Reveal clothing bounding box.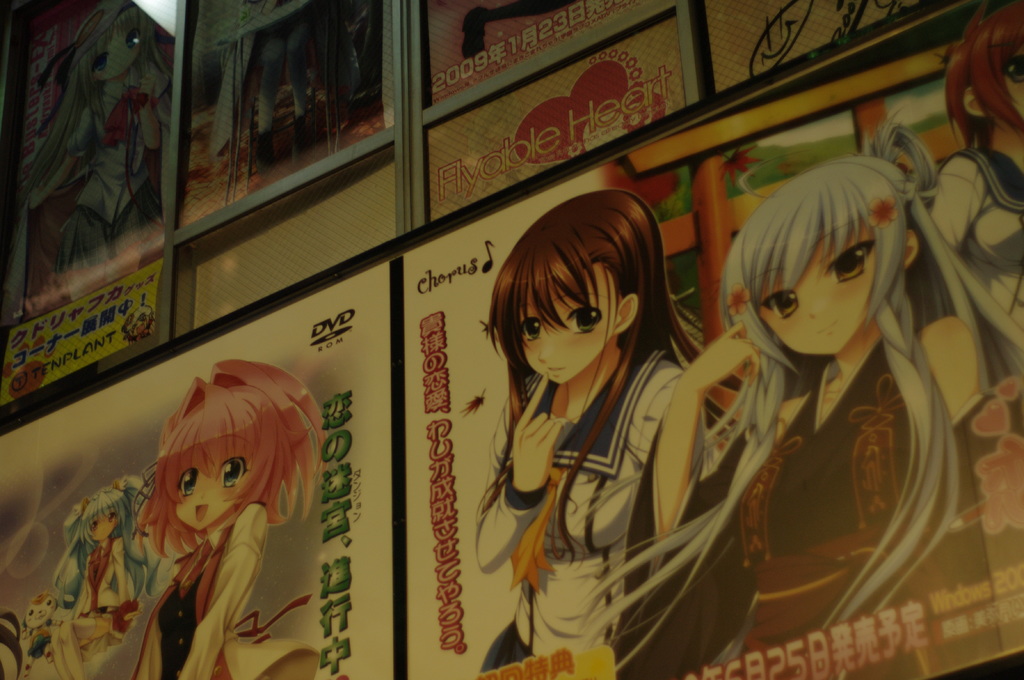
Revealed: box(481, 348, 685, 679).
